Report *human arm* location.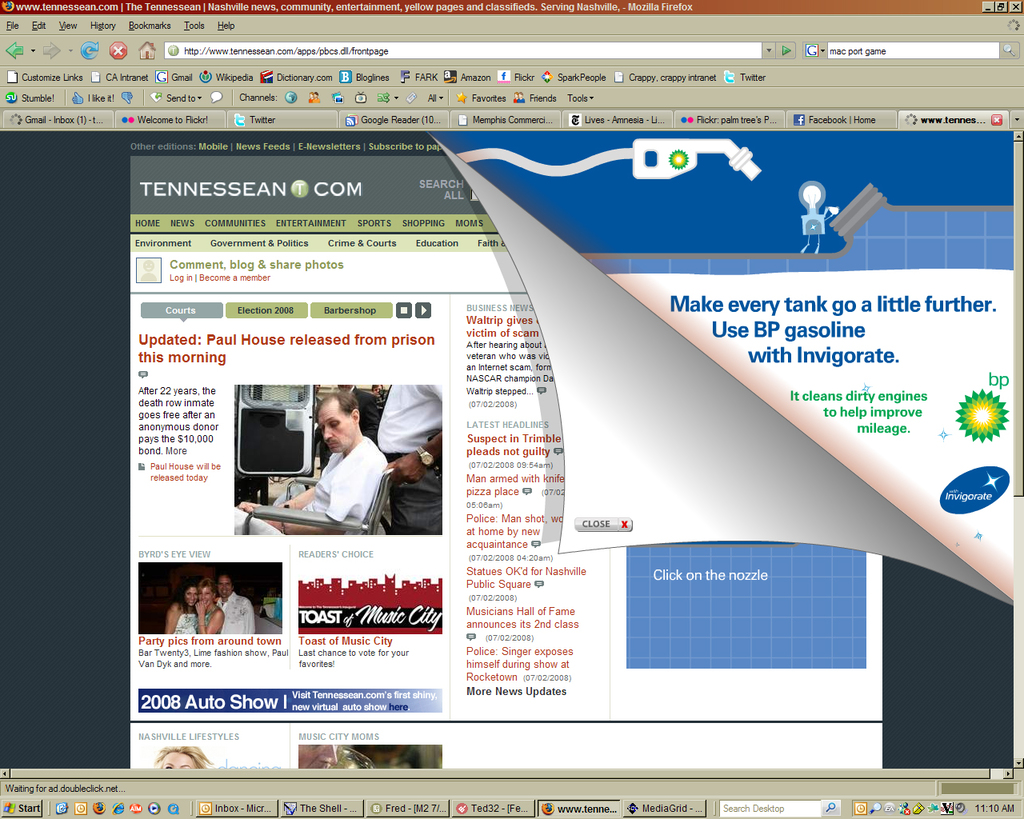
Report: locate(259, 449, 374, 531).
